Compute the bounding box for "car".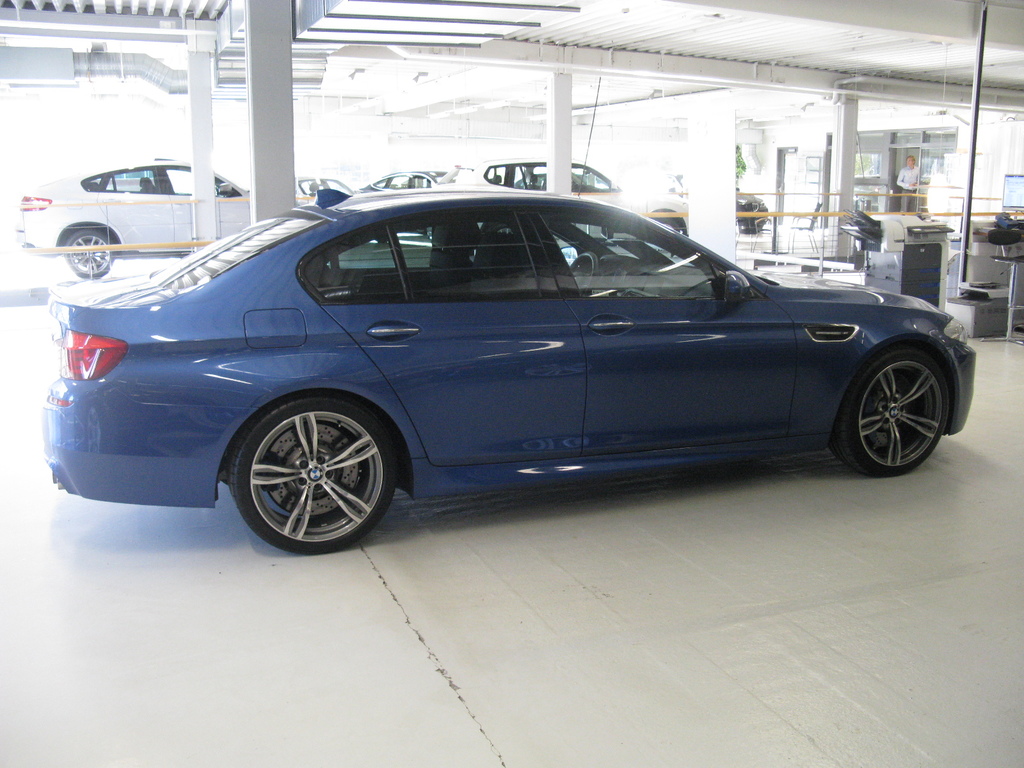
bbox=[295, 176, 384, 244].
